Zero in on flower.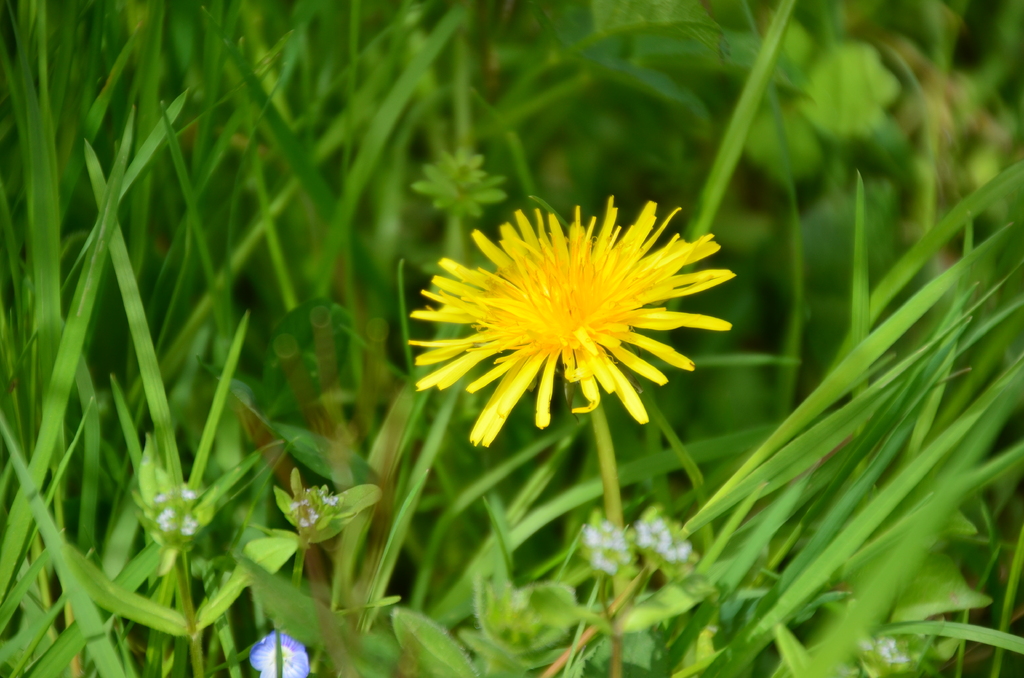
Zeroed in: [415, 197, 712, 438].
